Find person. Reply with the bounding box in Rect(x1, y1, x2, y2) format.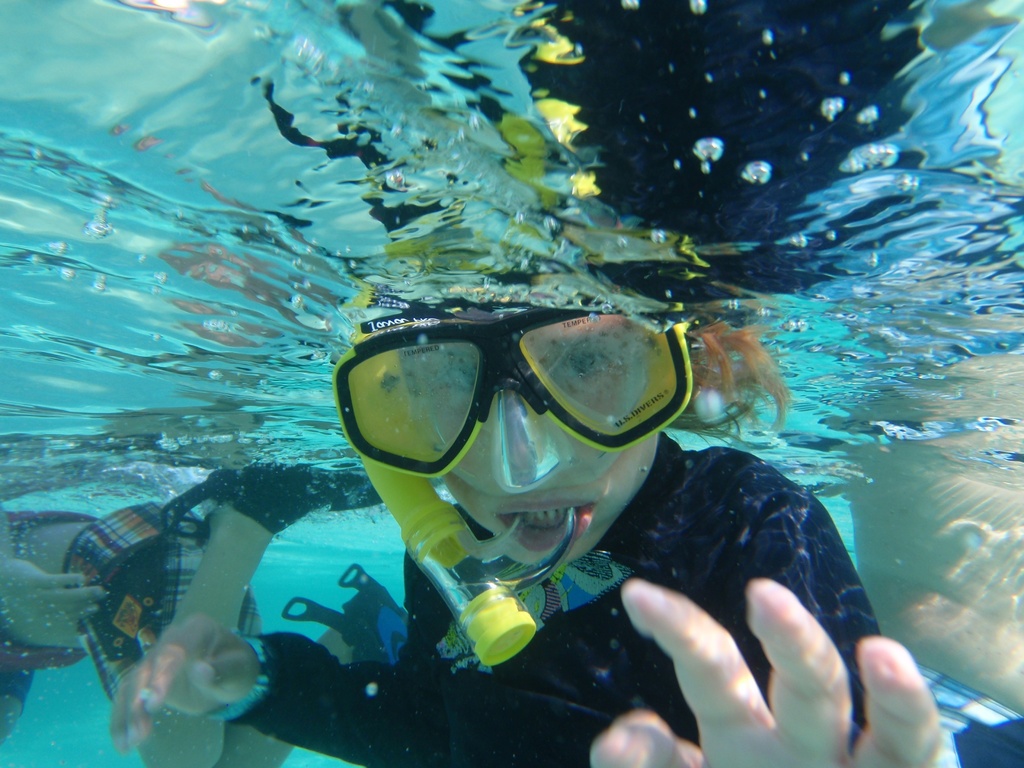
Rect(0, 458, 408, 767).
